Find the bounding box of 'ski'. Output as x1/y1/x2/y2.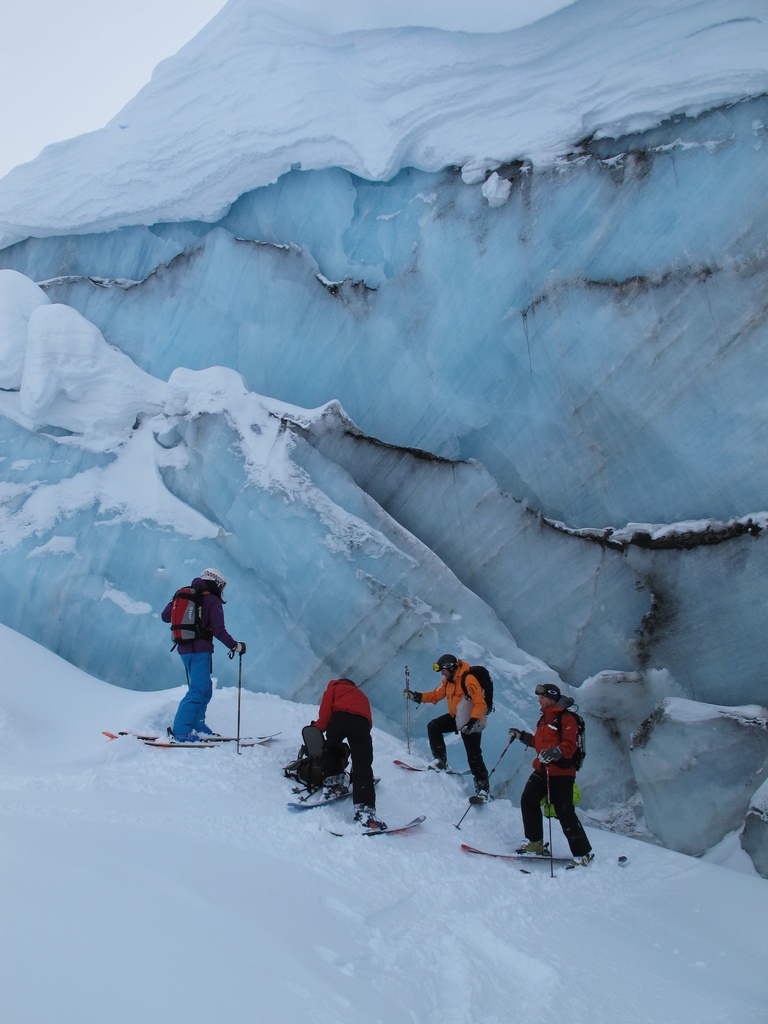
569/845/598/867.
